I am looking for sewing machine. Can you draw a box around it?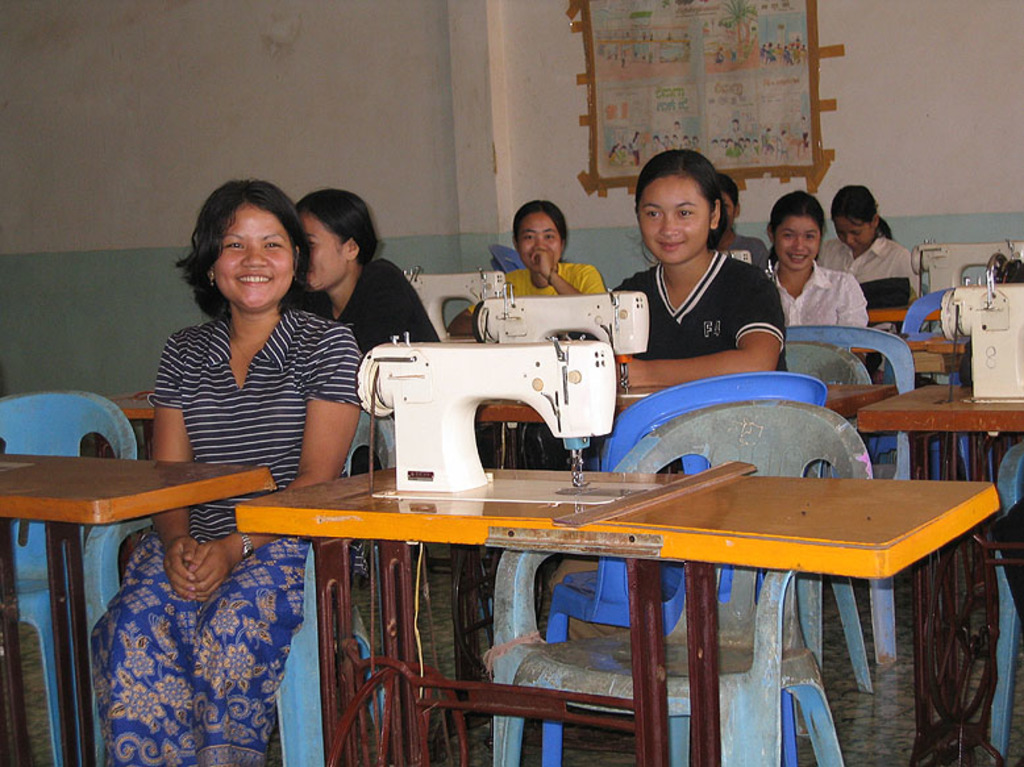
Sure, the bounding box is pyautogui.locateOnScreen(391, 262, 515, 342).
